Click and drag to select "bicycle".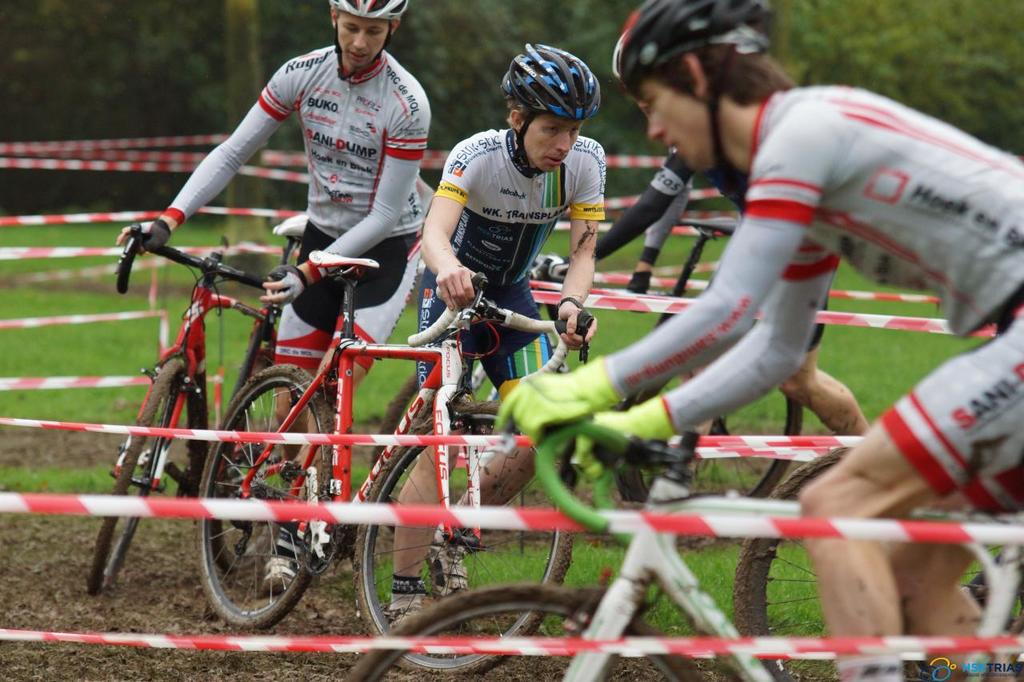
Selection: 367, 214, 805, 536.
